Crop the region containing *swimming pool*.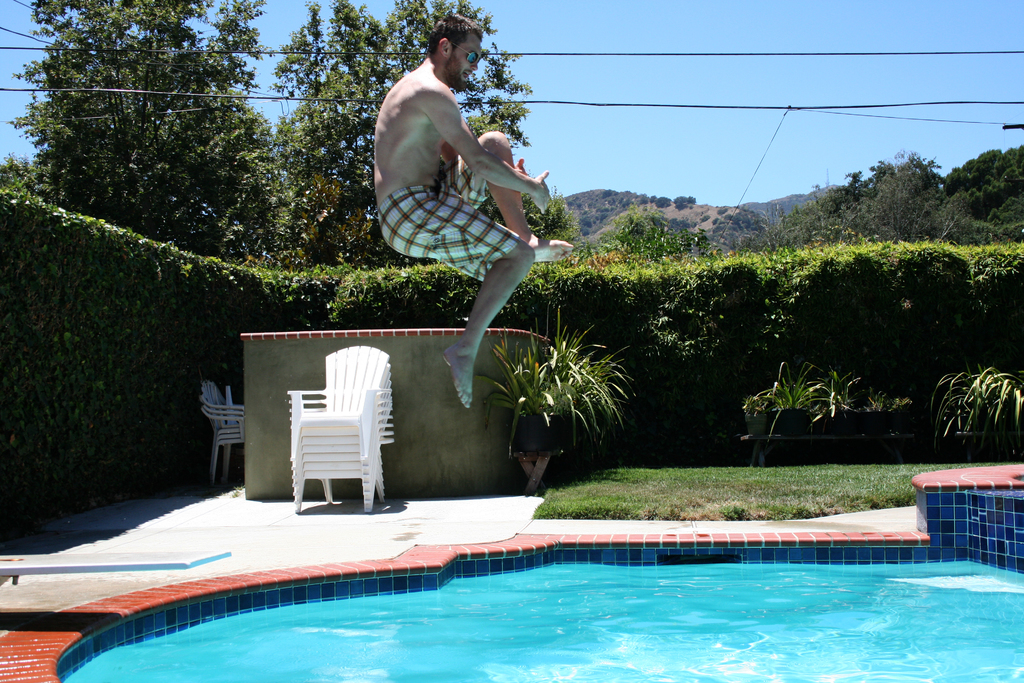
Crop region: (0,531,1023,682).
